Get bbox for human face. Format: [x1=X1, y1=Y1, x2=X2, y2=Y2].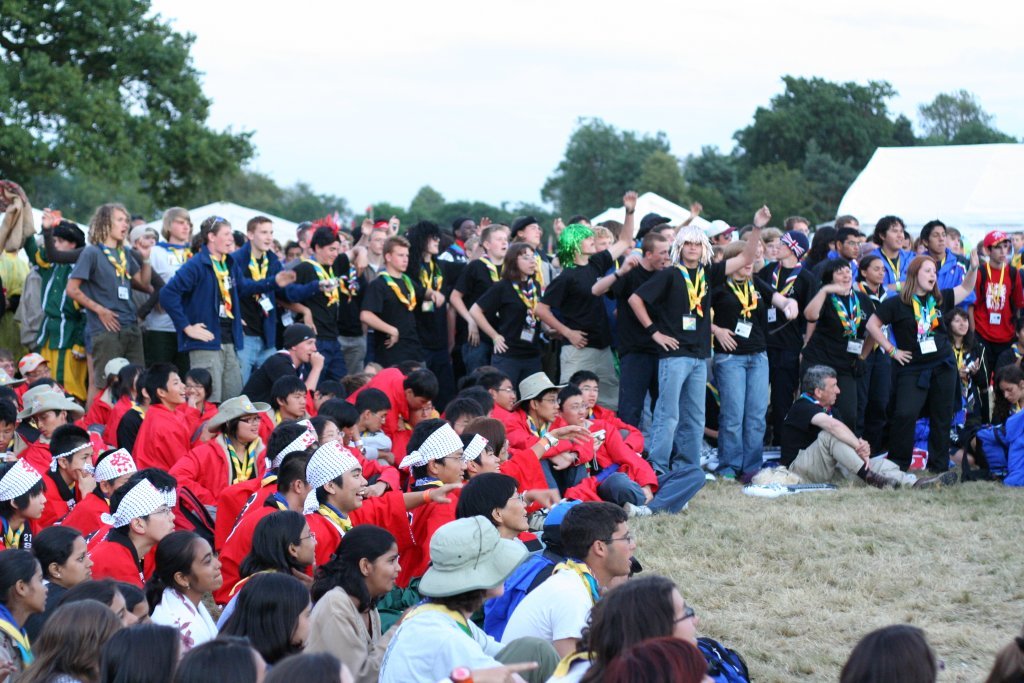
[x1=777, y1=239, x2=788, y2=259].
